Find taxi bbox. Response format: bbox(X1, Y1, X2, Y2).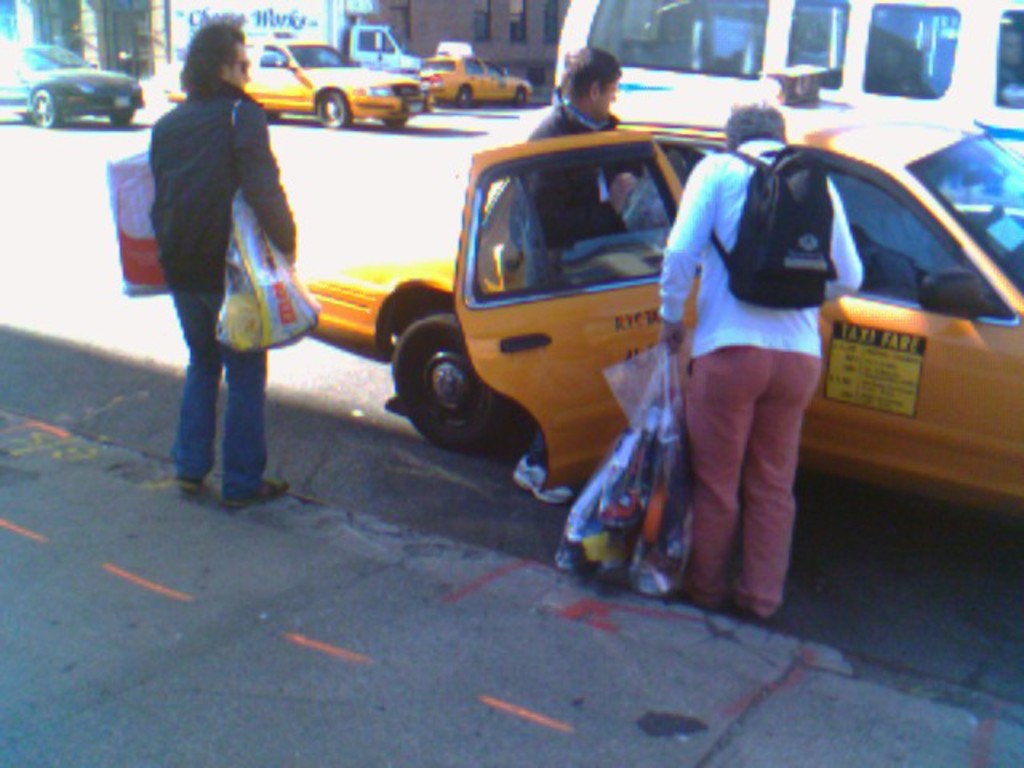
bbox(166, 29, 440, 125).
